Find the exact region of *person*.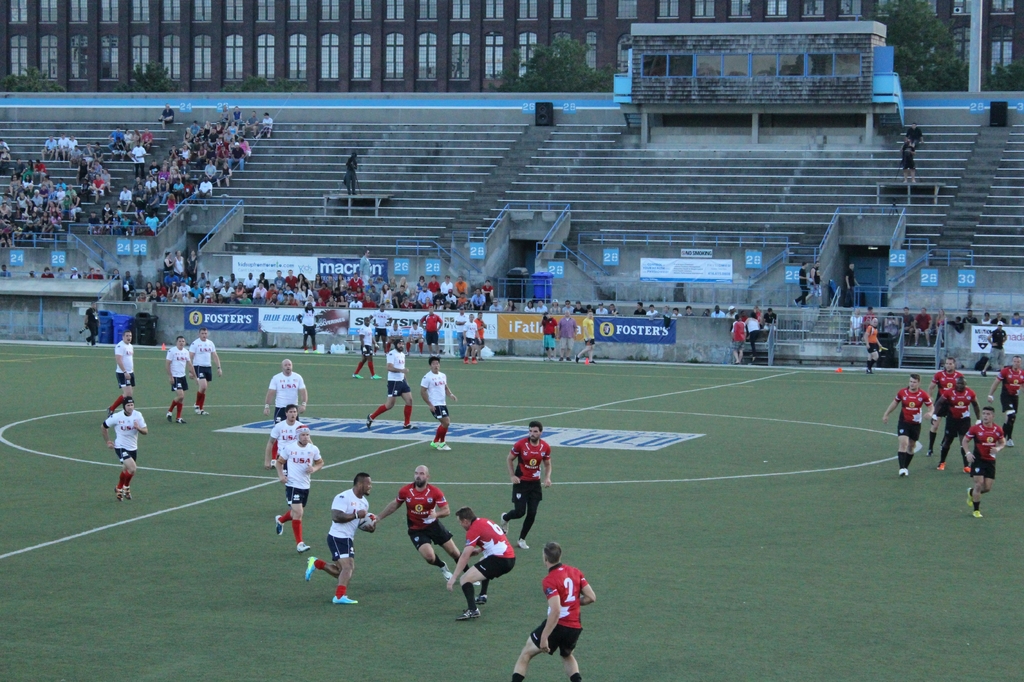
Exact region: select_region(908, 309, 934, 346).
